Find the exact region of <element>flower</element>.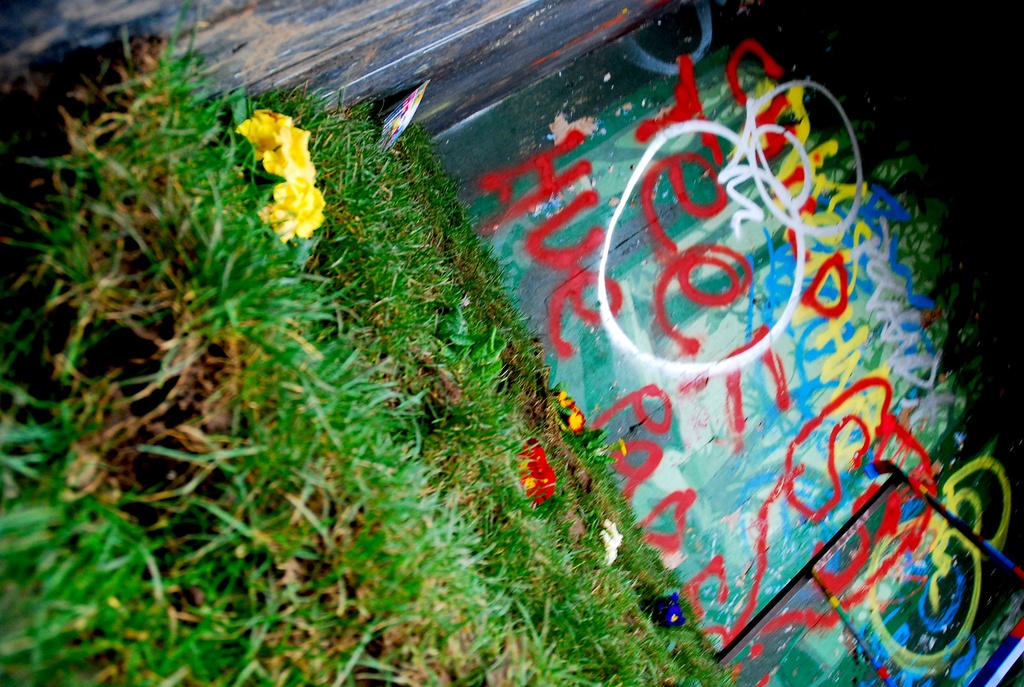
Exact region: (255,178,320,242).
